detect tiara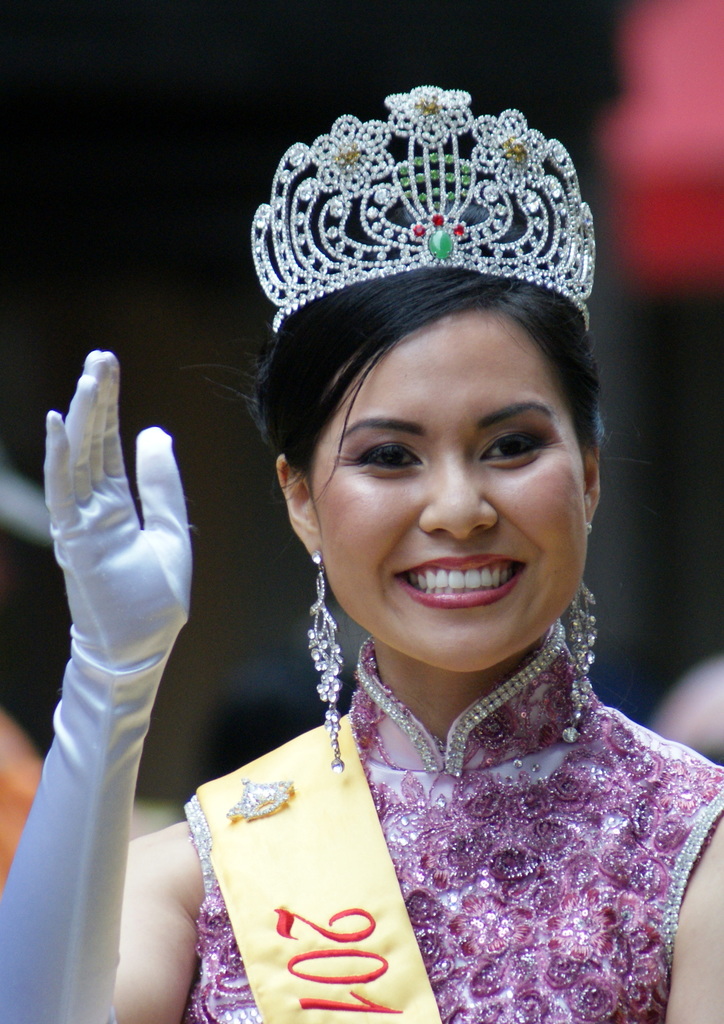
250,84,598,335
